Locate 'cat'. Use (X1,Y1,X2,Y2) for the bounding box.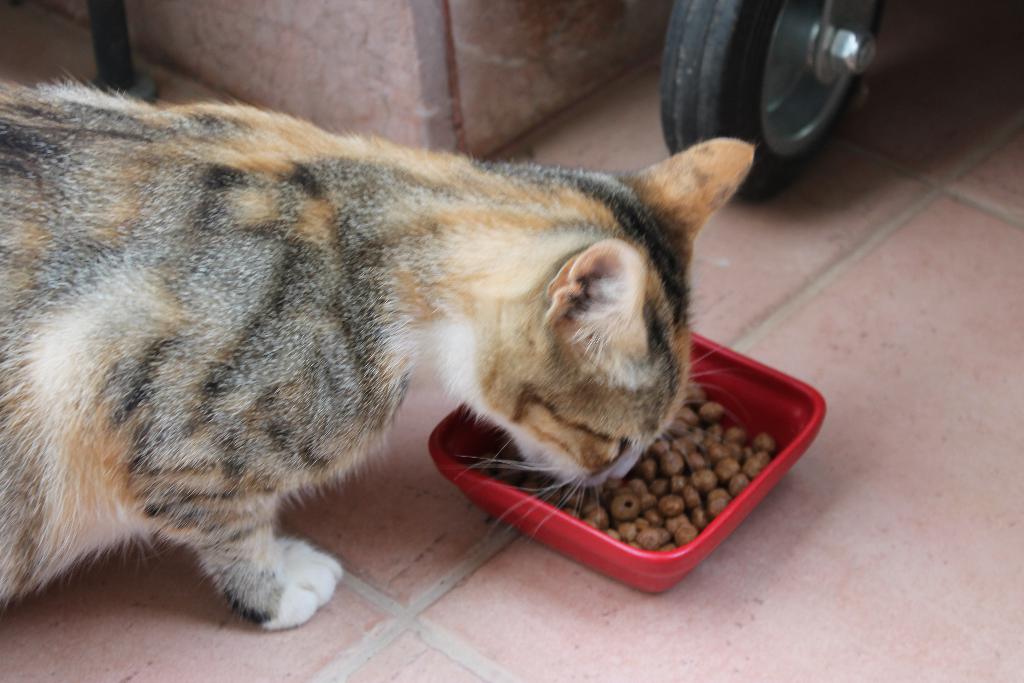
(0,64,760,635).
